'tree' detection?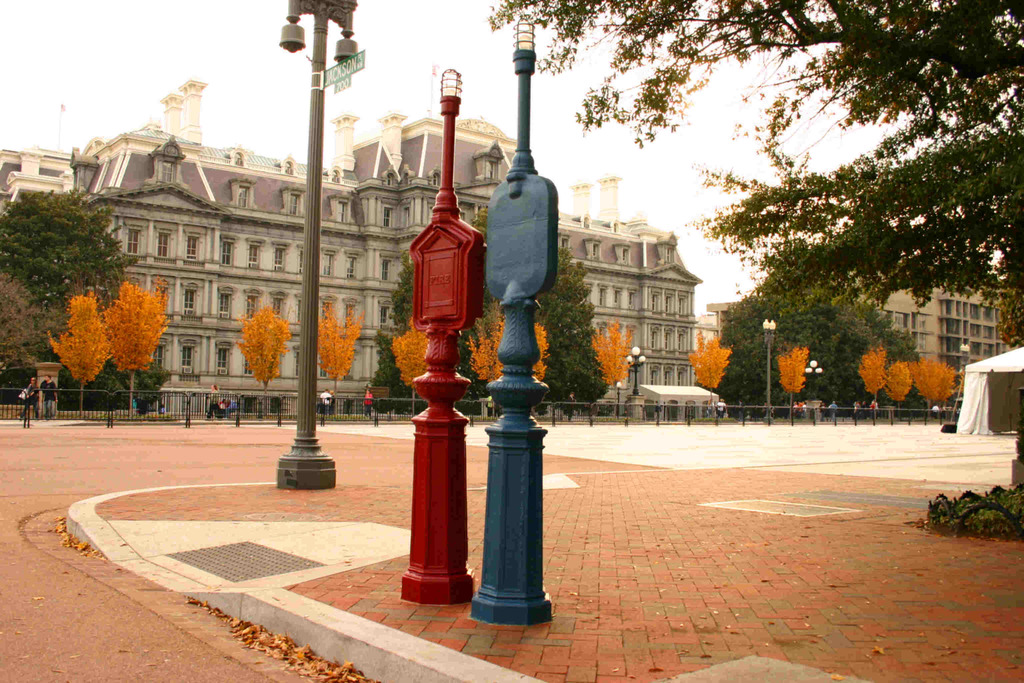
bbox=[384, 318, 430, 422]
